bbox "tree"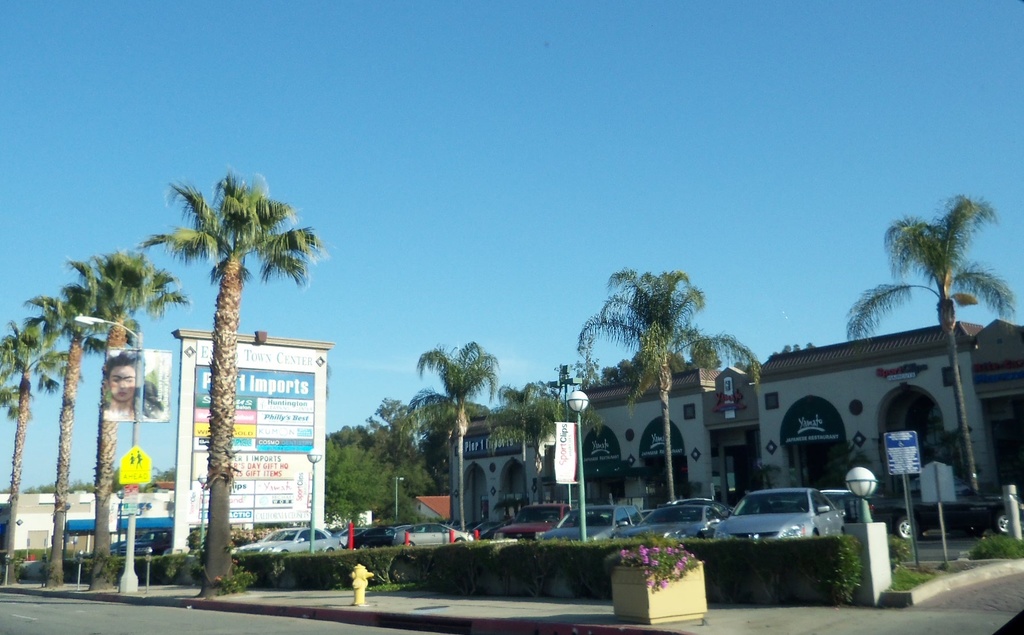
Rect(479, 374, 557, 503)
